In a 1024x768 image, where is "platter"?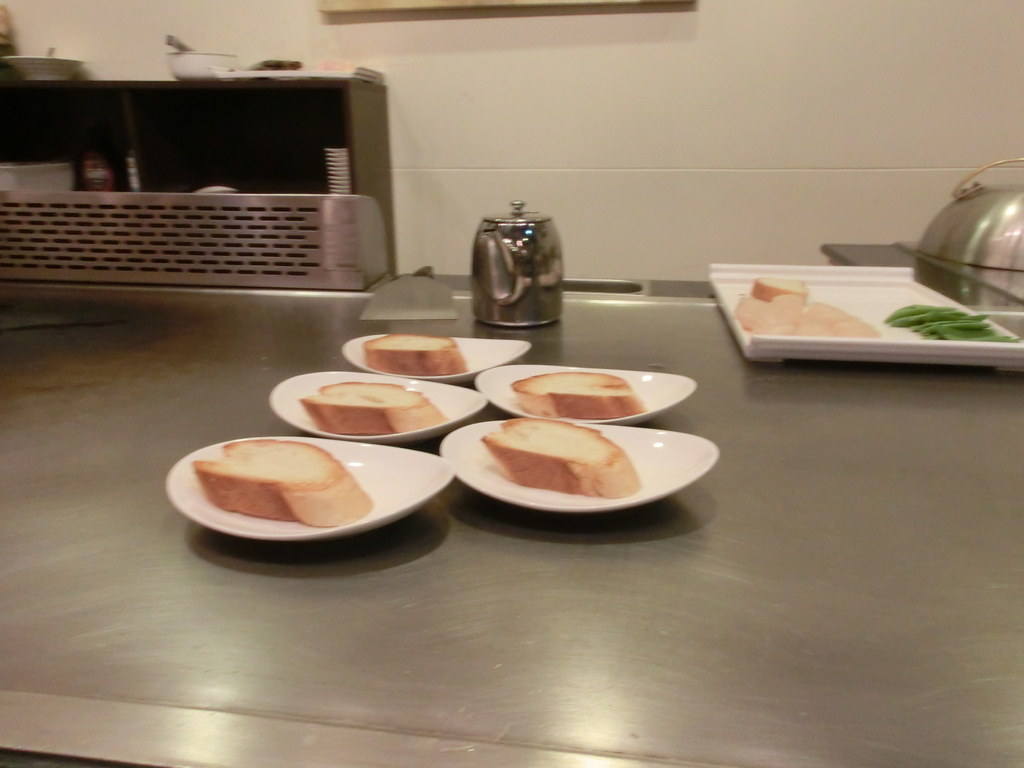
[x1=166, y1=436, x2=449, y2=542].
